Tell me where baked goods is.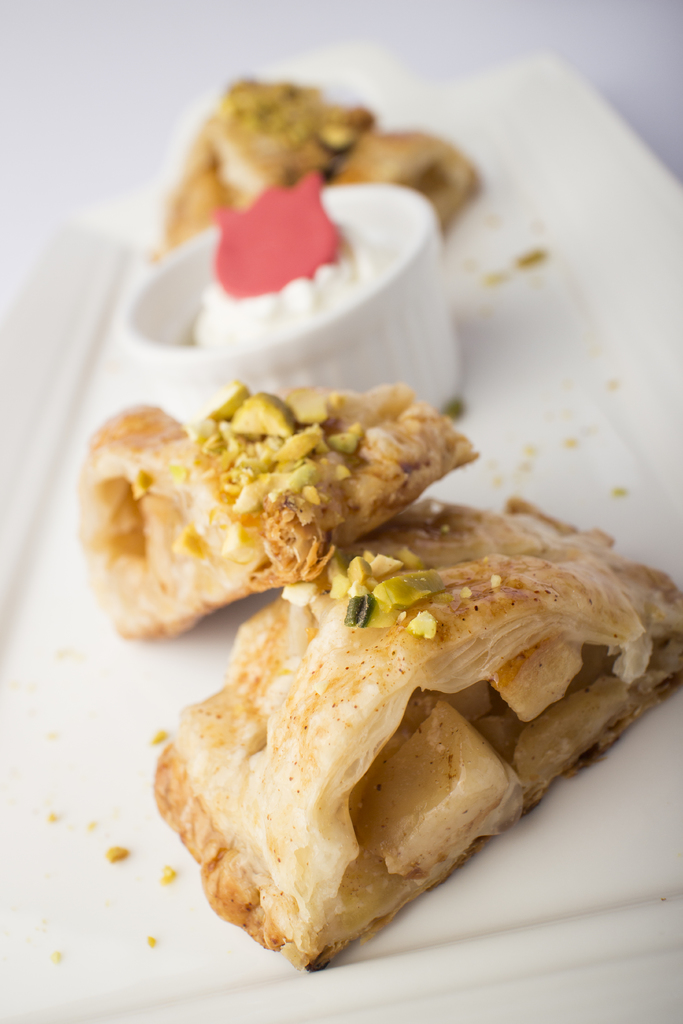
baked goods is at Rect(150, 494, 682, 973).
